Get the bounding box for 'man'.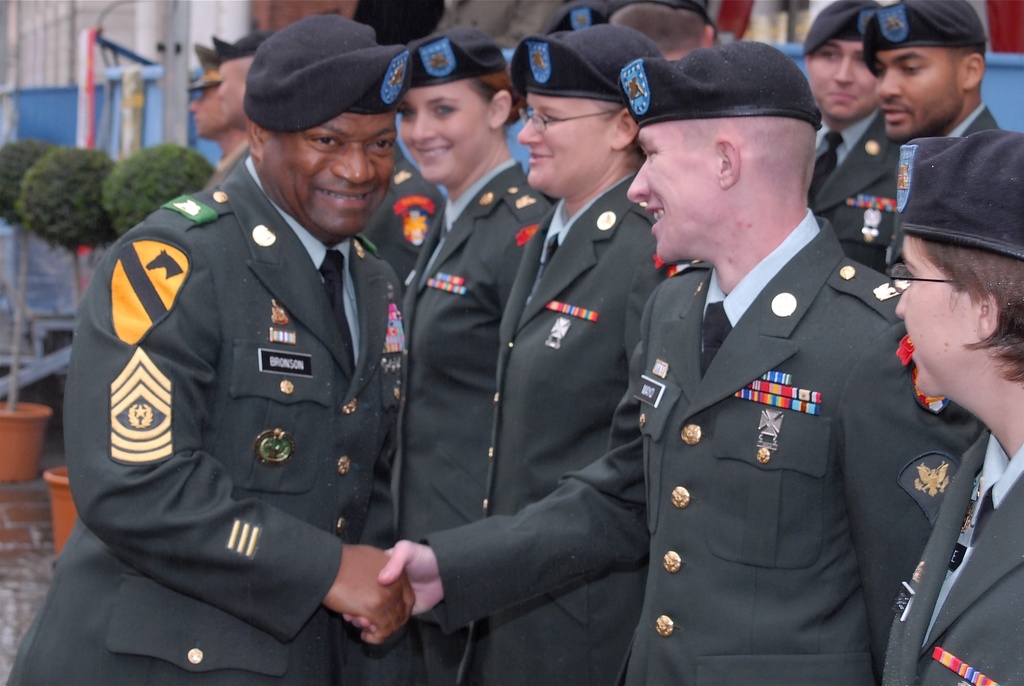
180,52,246,191.
